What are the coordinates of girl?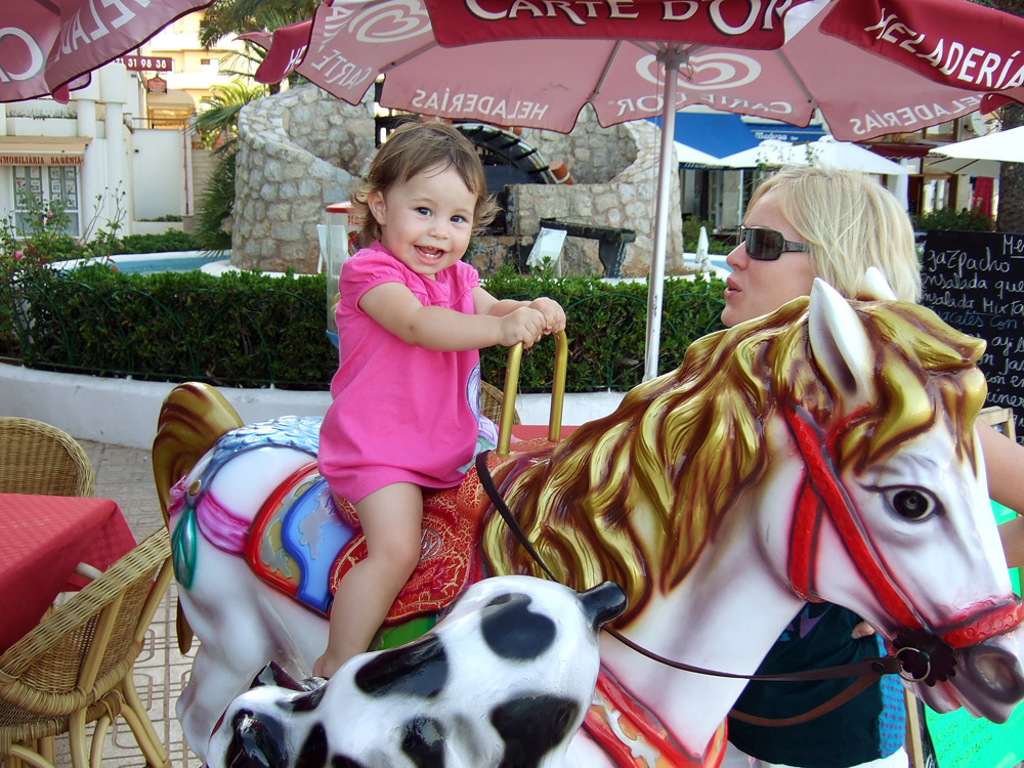
left=309, top=117, right=566, bottom=681.
